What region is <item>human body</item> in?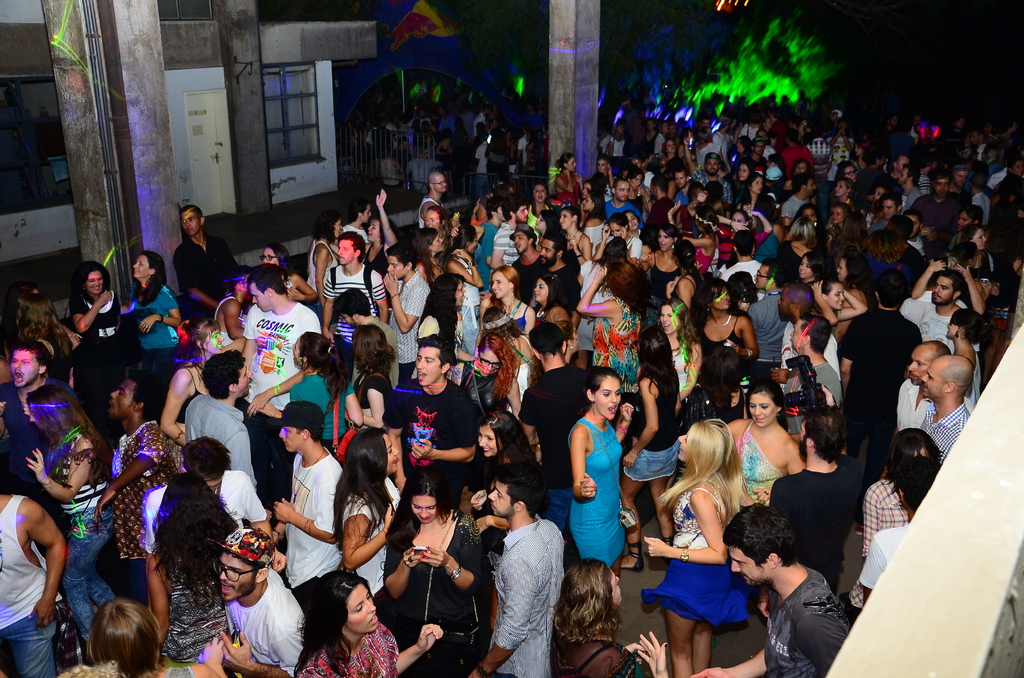
<bbox>678, 132, 693, 154</bbox>.
